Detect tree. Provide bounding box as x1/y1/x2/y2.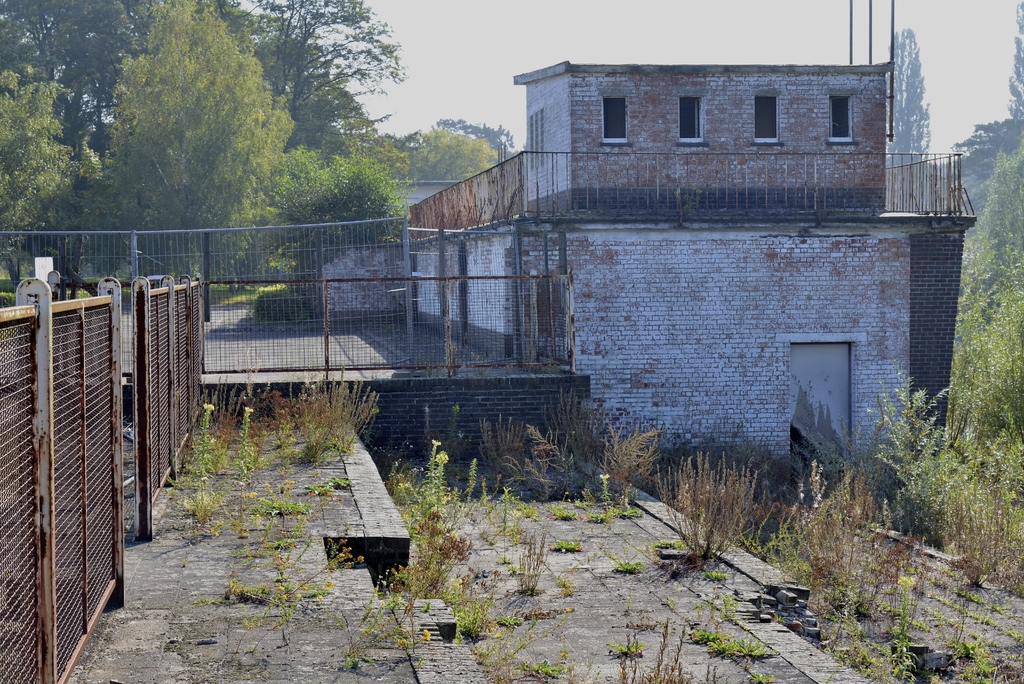
85/24/305/239.
